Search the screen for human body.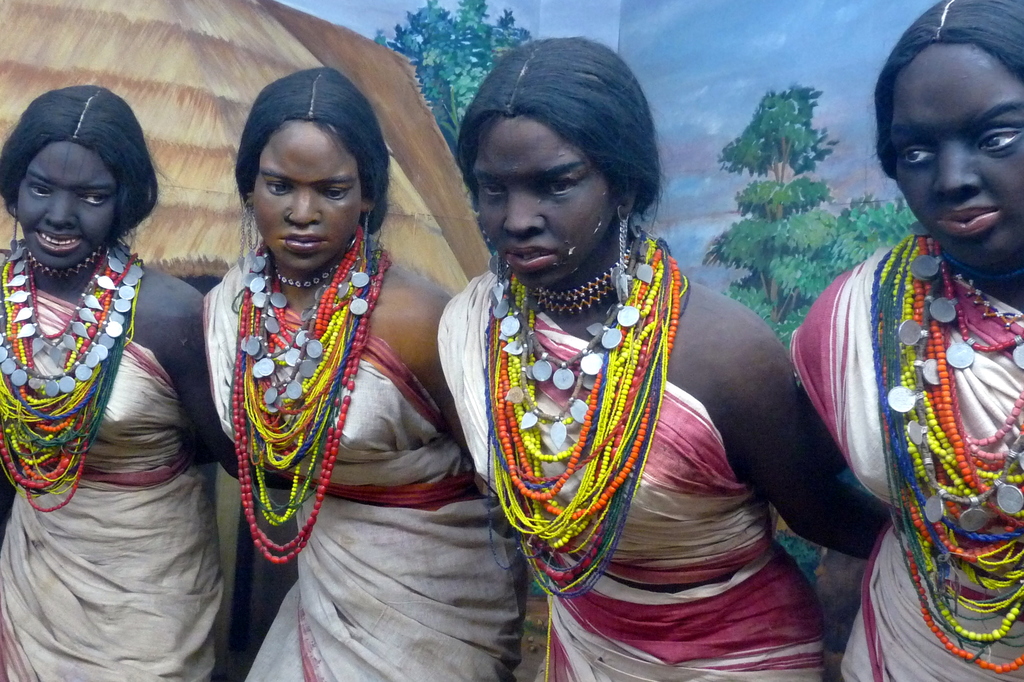
Found at {"left": 433, "top": 56, "right": 808, "bottom": 666}.
